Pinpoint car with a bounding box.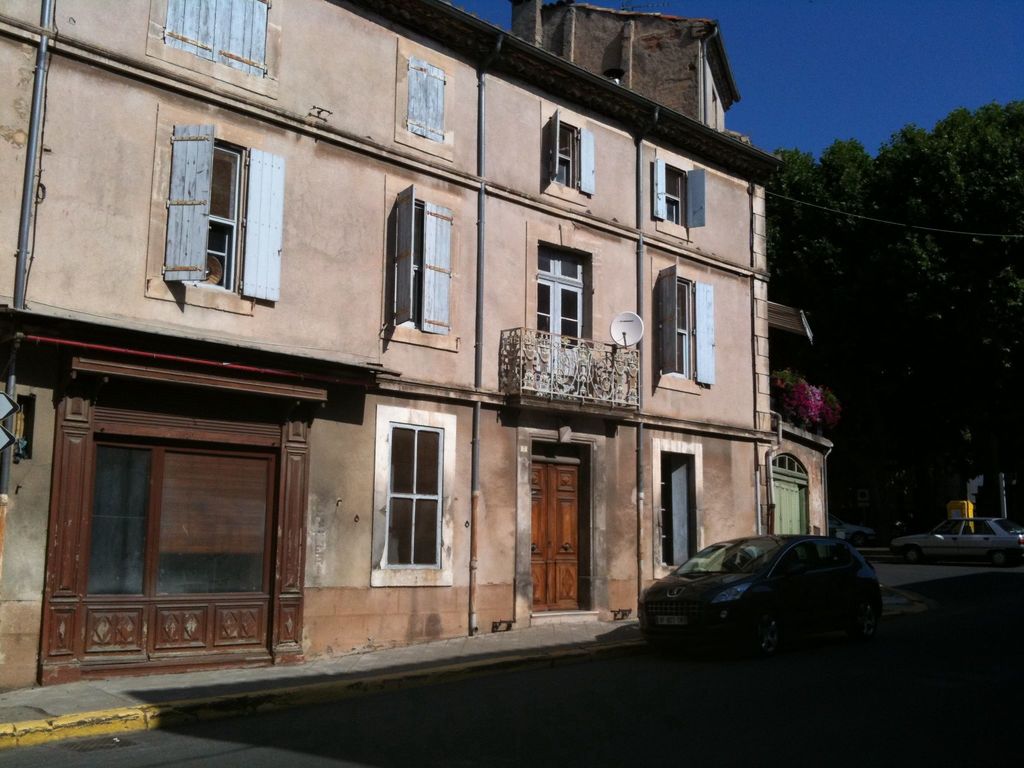
(x1=639, y1=527, x2=892, y2=663).
